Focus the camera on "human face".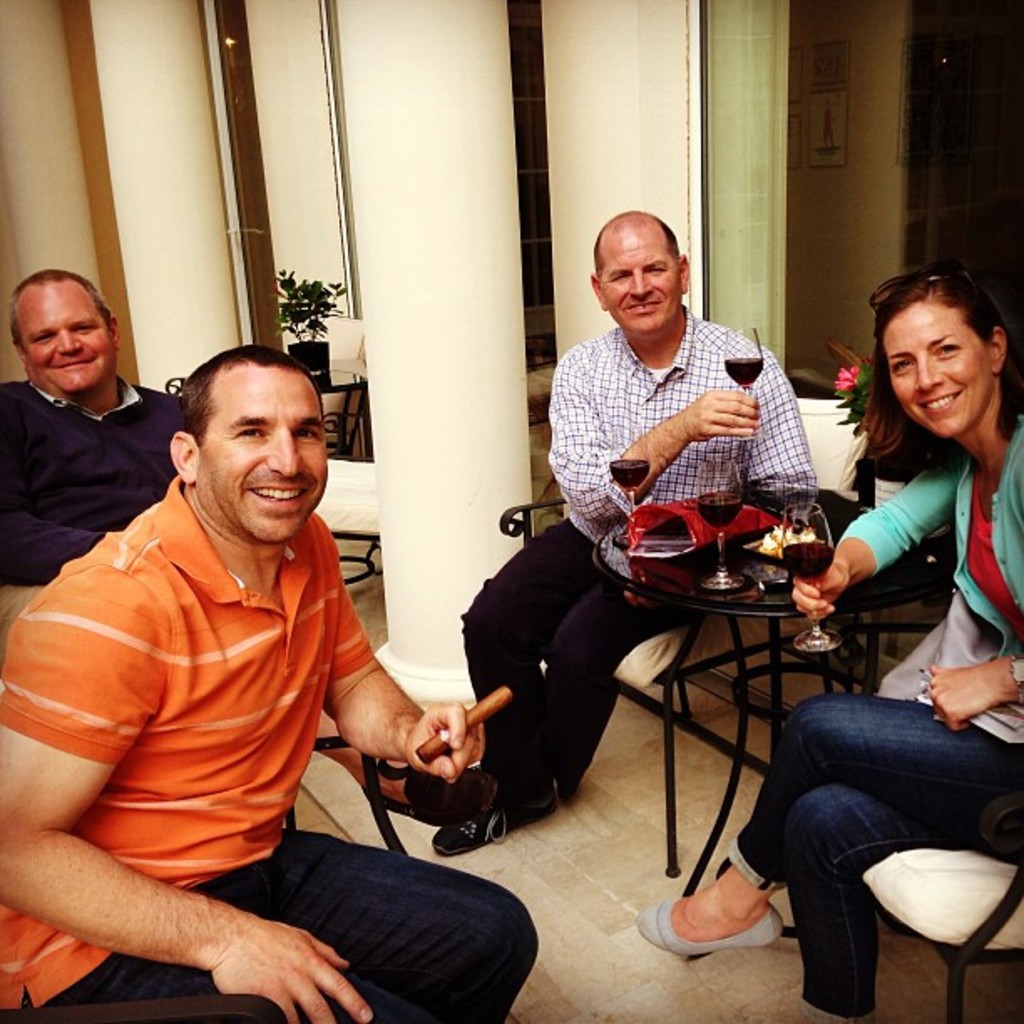
Focus region: bbox=[20, 276, 114, 403].
